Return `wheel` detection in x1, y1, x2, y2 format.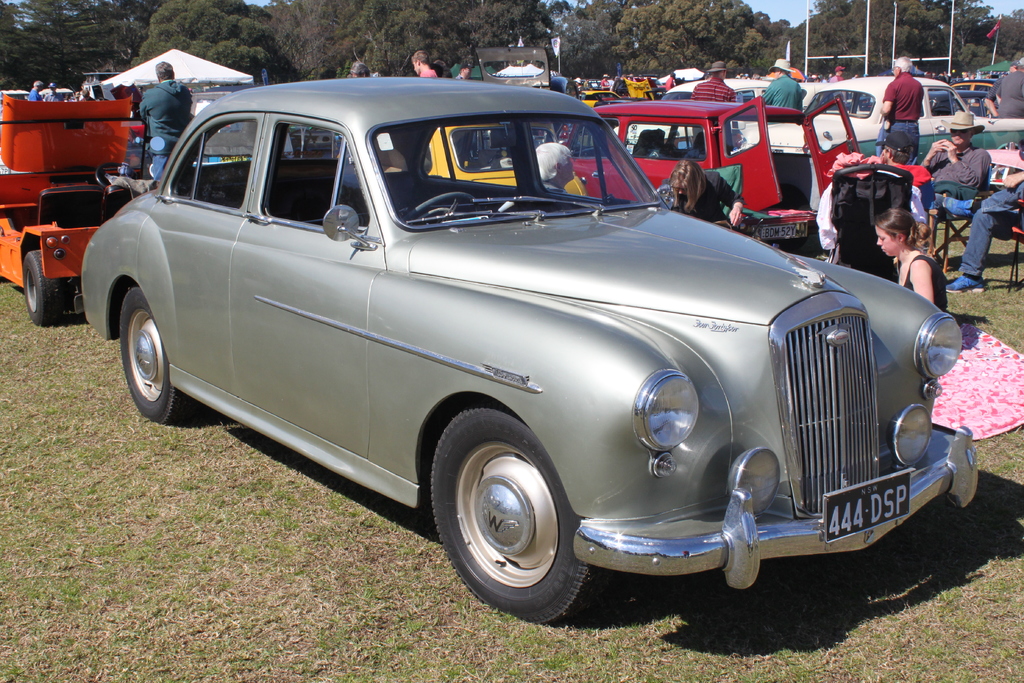
114, 283, 199, 429.
